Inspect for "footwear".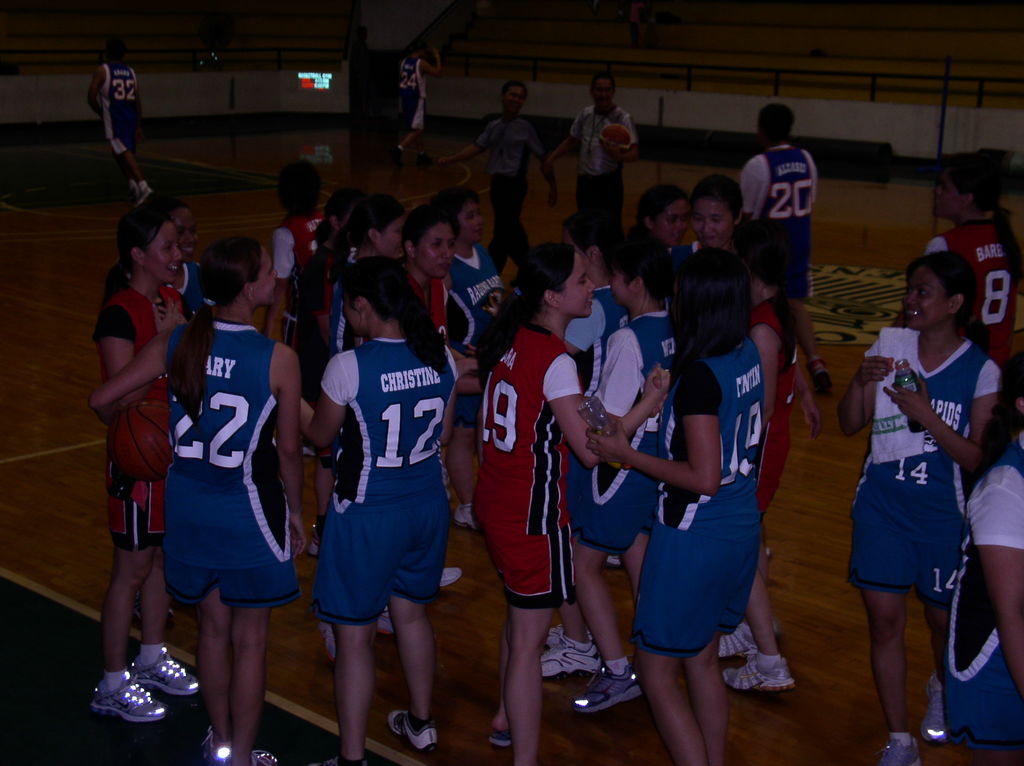
Inspection: {"left": 438, "top": 570, "right": 462, "bottom": 589}.
